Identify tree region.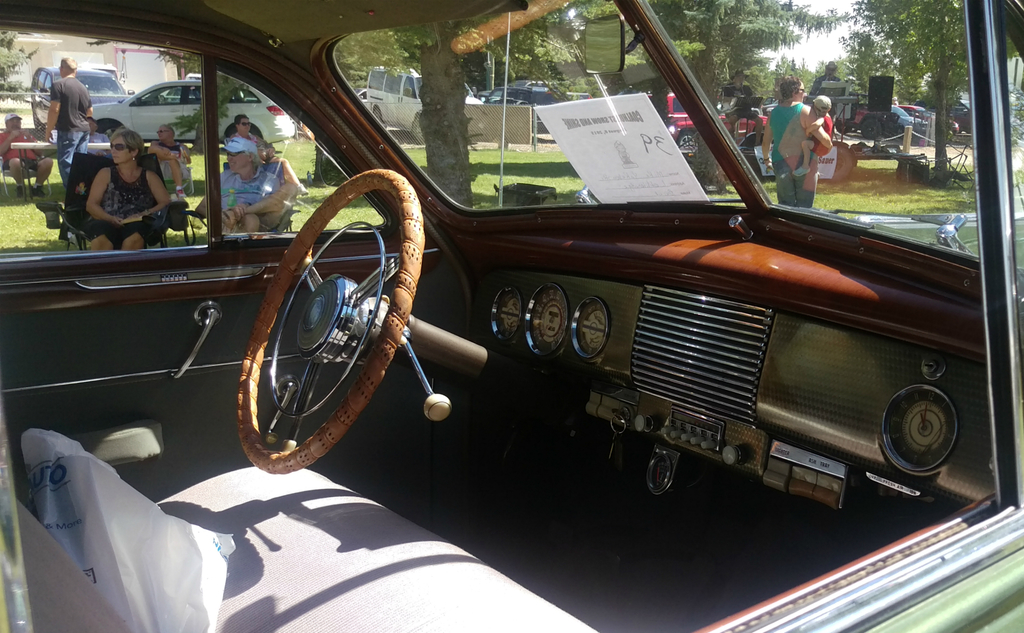
Region: 849 0 1020 180.
